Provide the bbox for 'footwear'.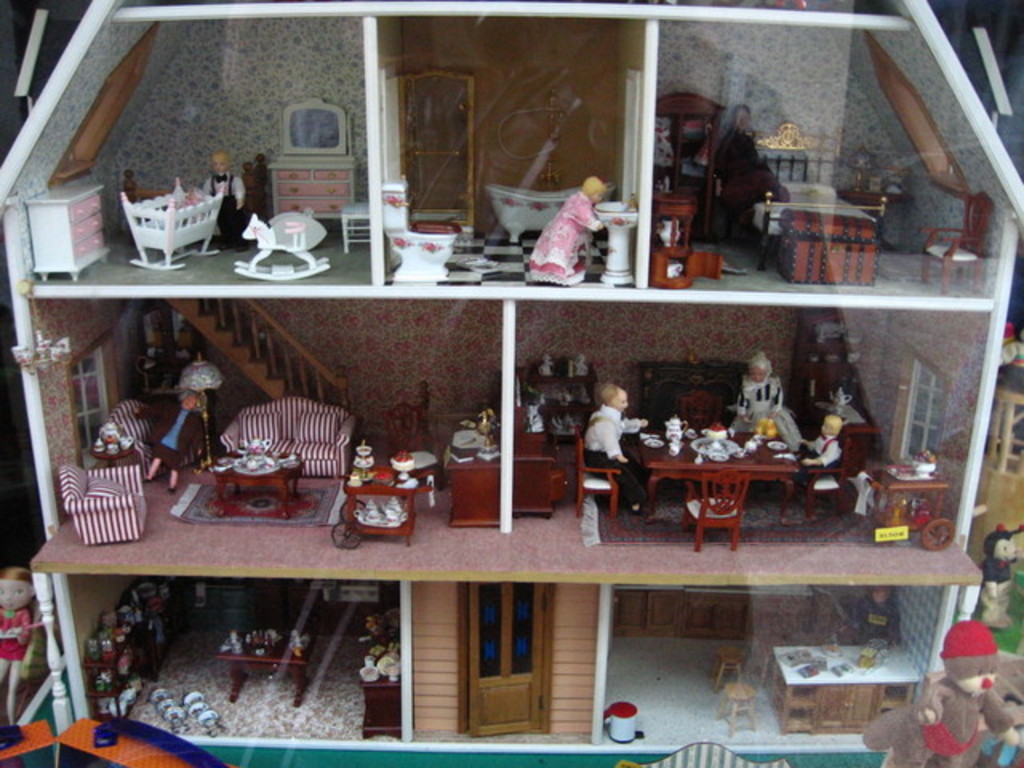
237,245,248,251.
